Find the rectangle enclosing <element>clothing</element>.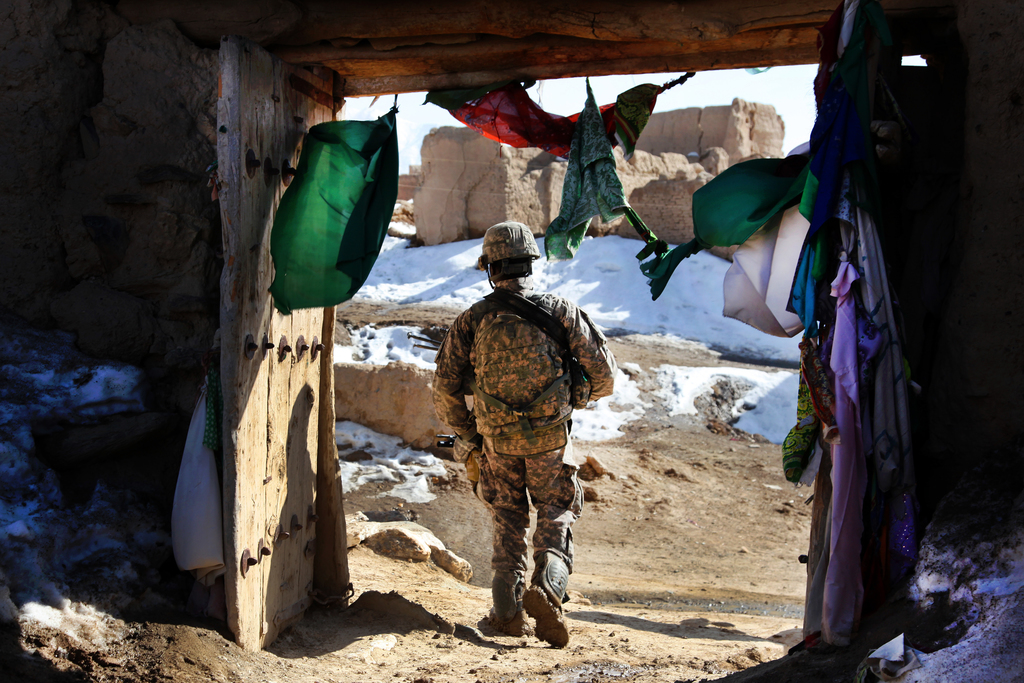
crop(255, 99, 412, 321).
